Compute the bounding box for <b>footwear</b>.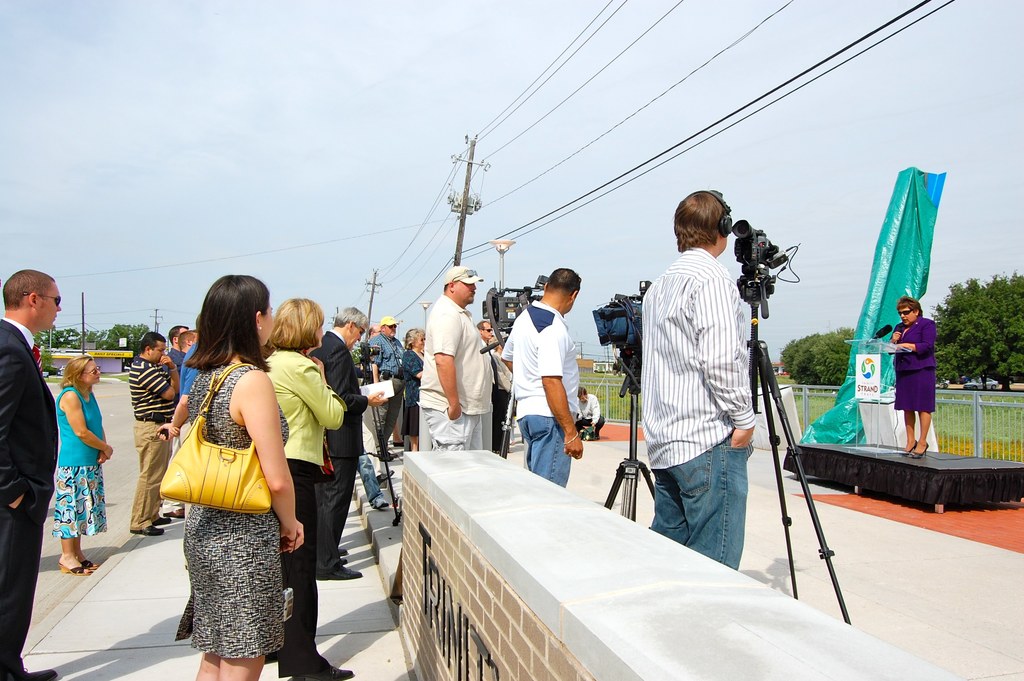
left=58, top=560, right=96, bottom=574.
